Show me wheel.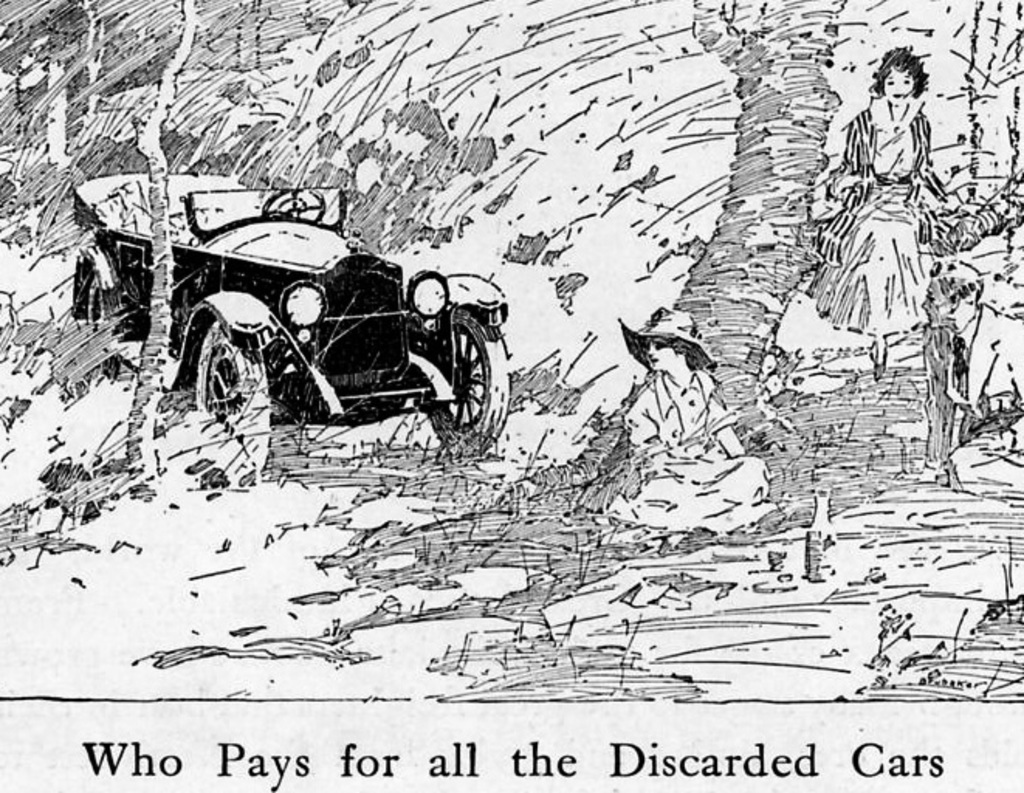
wheel is here: x1=178 y1=314 x2=248 y2=429.
